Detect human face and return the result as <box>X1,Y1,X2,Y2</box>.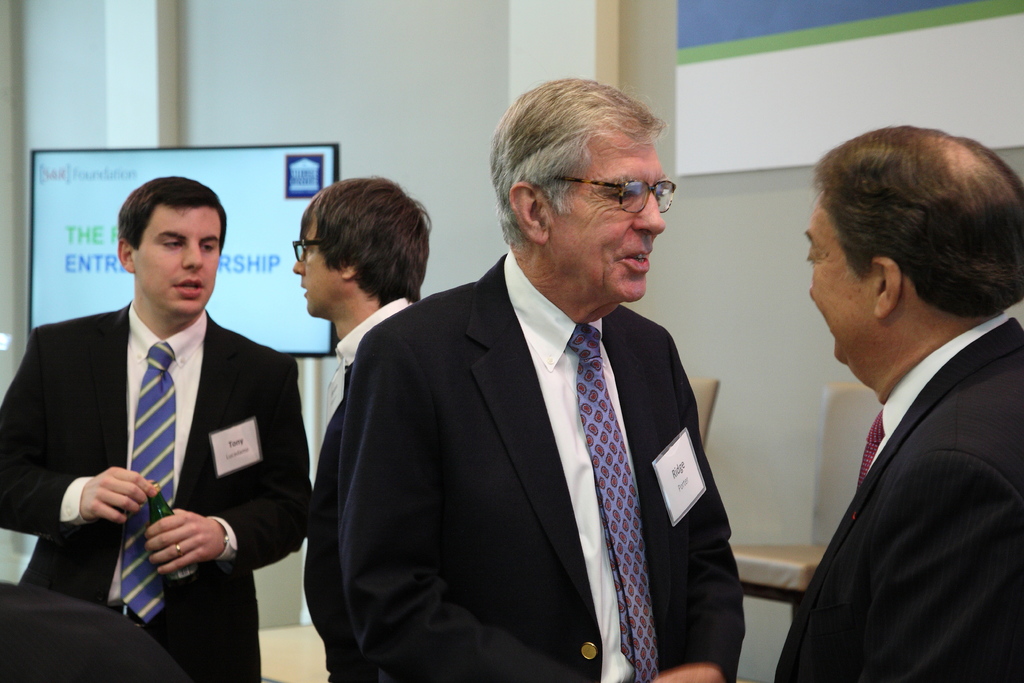
<box>137,204,221,317</box>.
